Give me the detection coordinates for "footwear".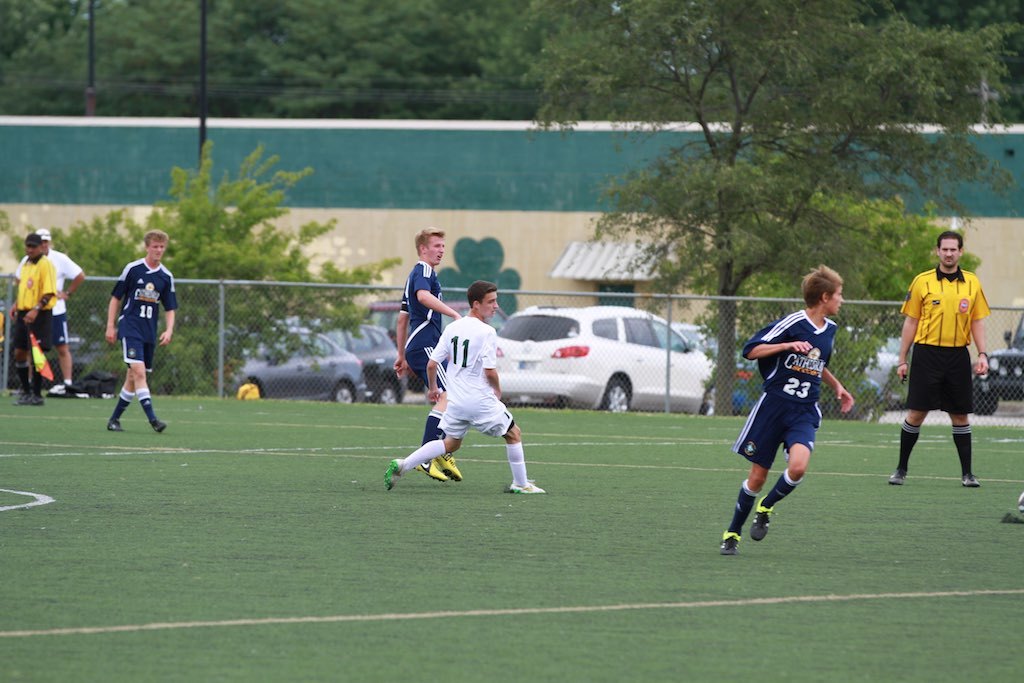
719, 530, 740, 558.
